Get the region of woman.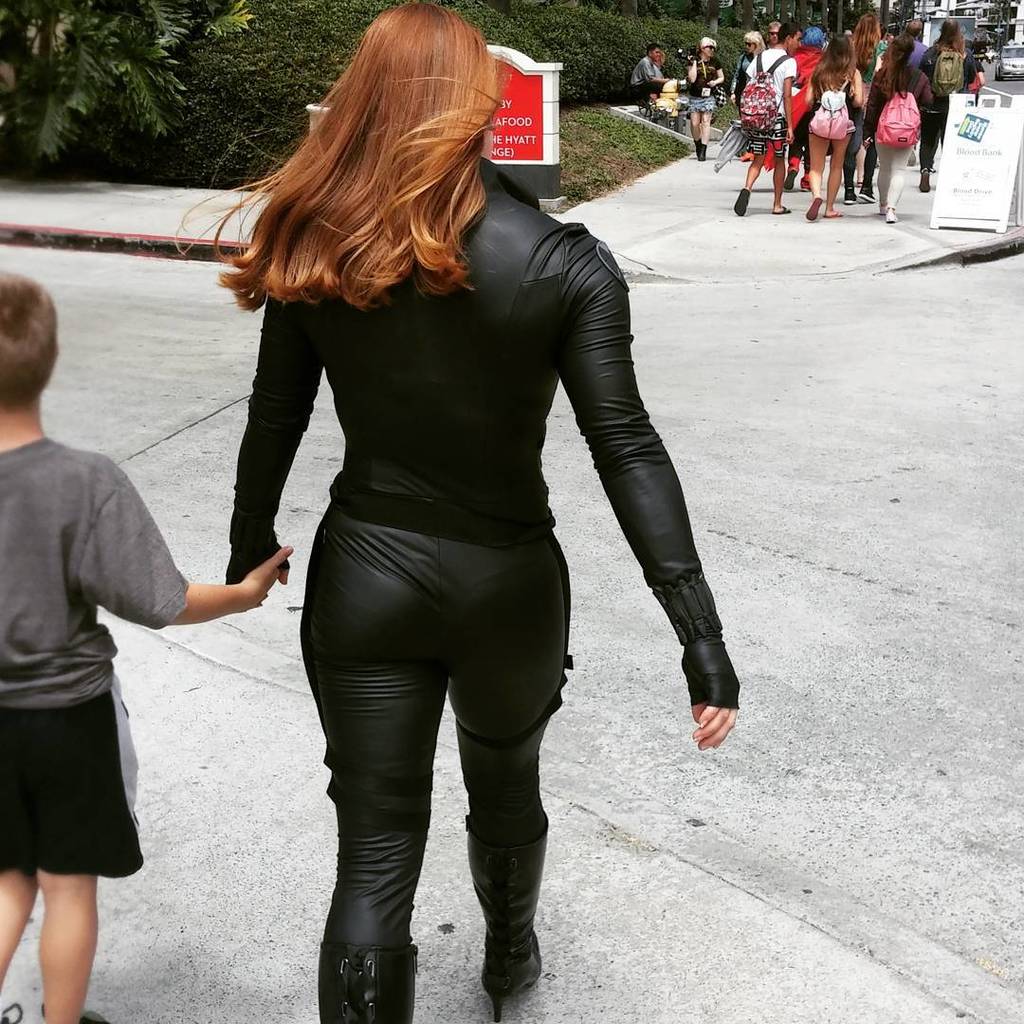
{"left": 686, "top": 35, "right": 727, "bottom": 159}.
